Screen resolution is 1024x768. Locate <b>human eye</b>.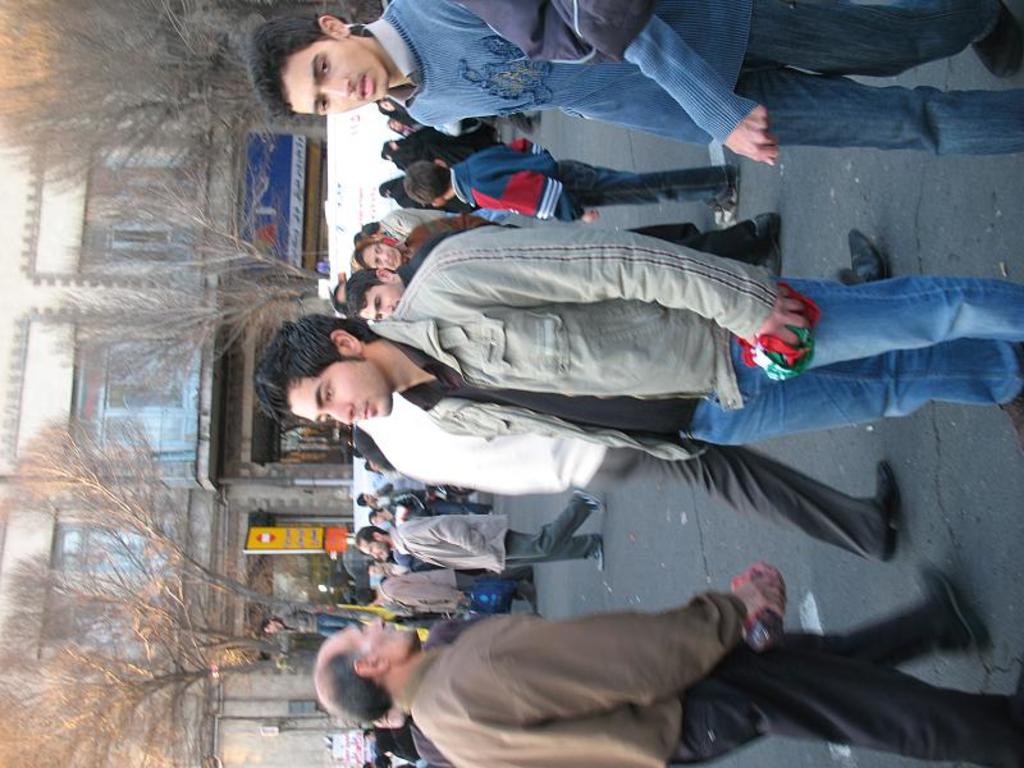
[x1=315, y1=54, x2=332, y2=78].
